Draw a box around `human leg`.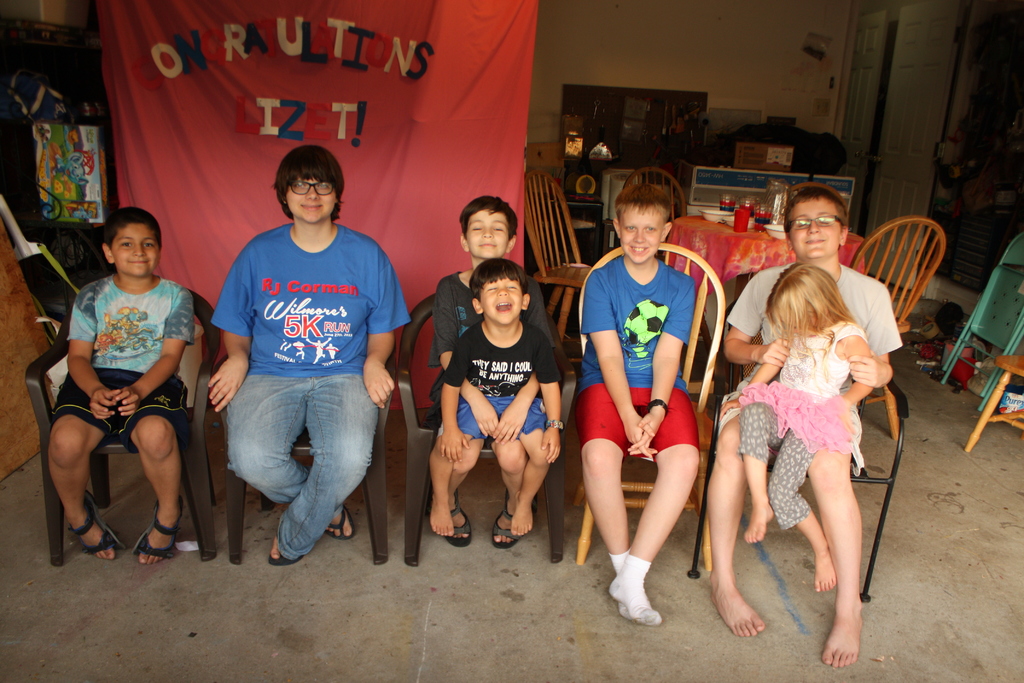
rect(424, 388, 471, 533).
